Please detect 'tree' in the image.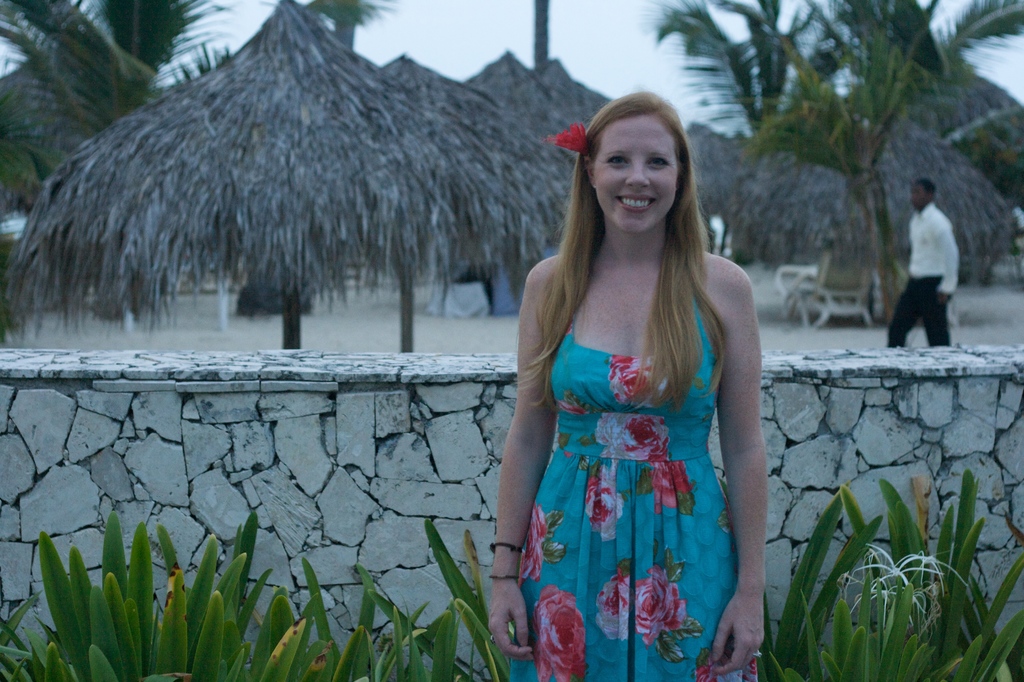
bbox=(0, 0, 172, 121).
